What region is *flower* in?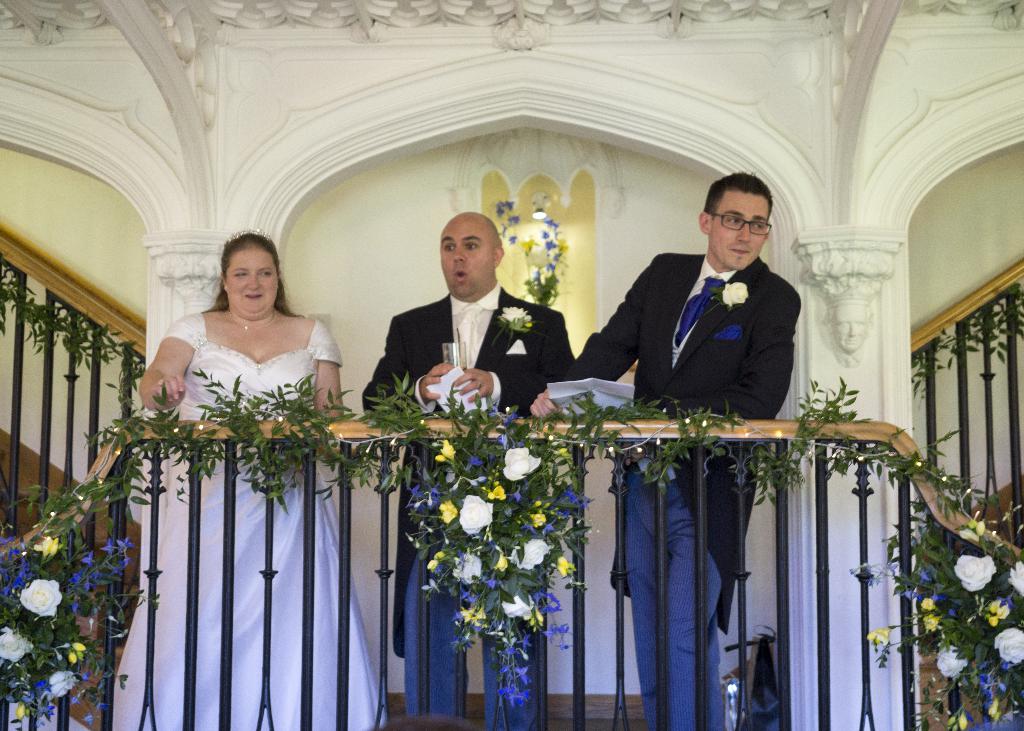
locate(467, 457, 484, 473).
